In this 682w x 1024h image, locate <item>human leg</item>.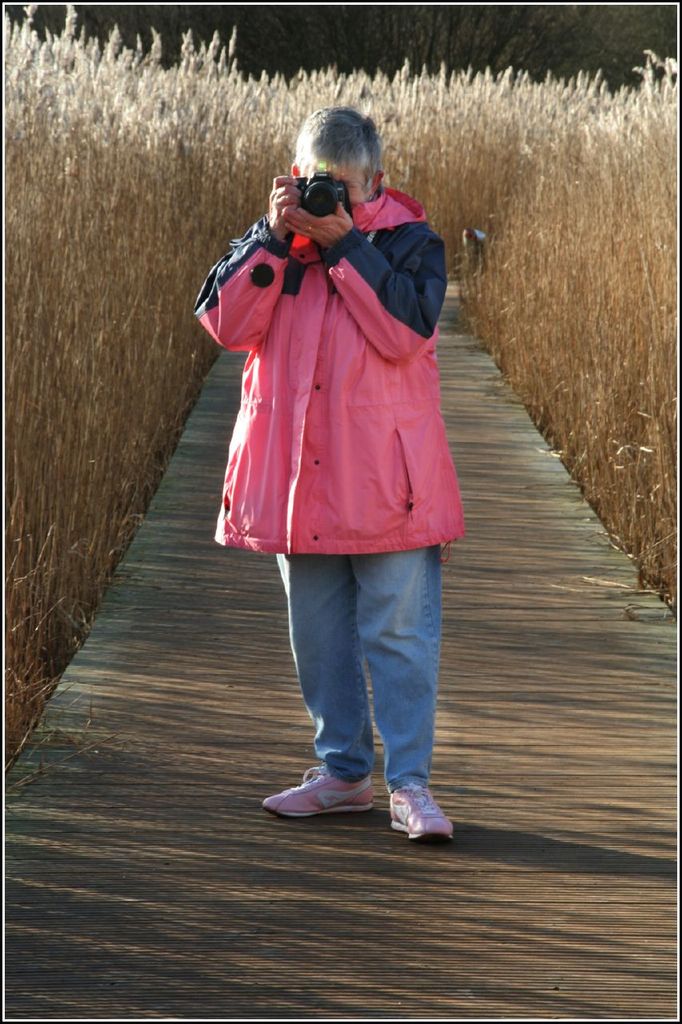
Bounding box: (350, 553, 442, 843).
